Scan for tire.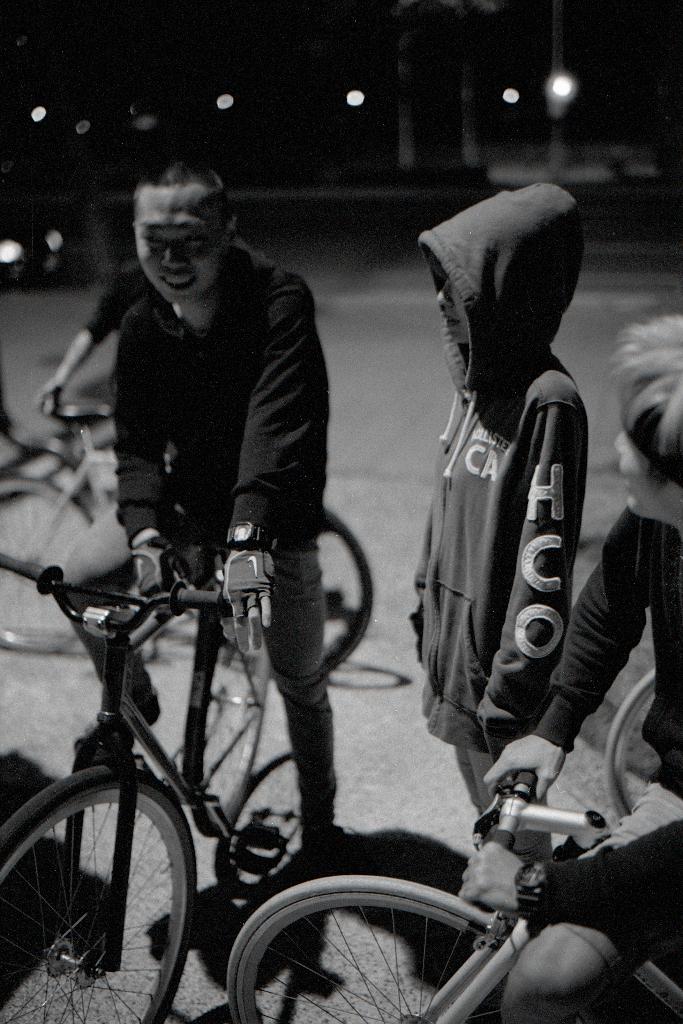
Scan result: pyautogui.locateOnScreen(0, 481, 102, 659).
